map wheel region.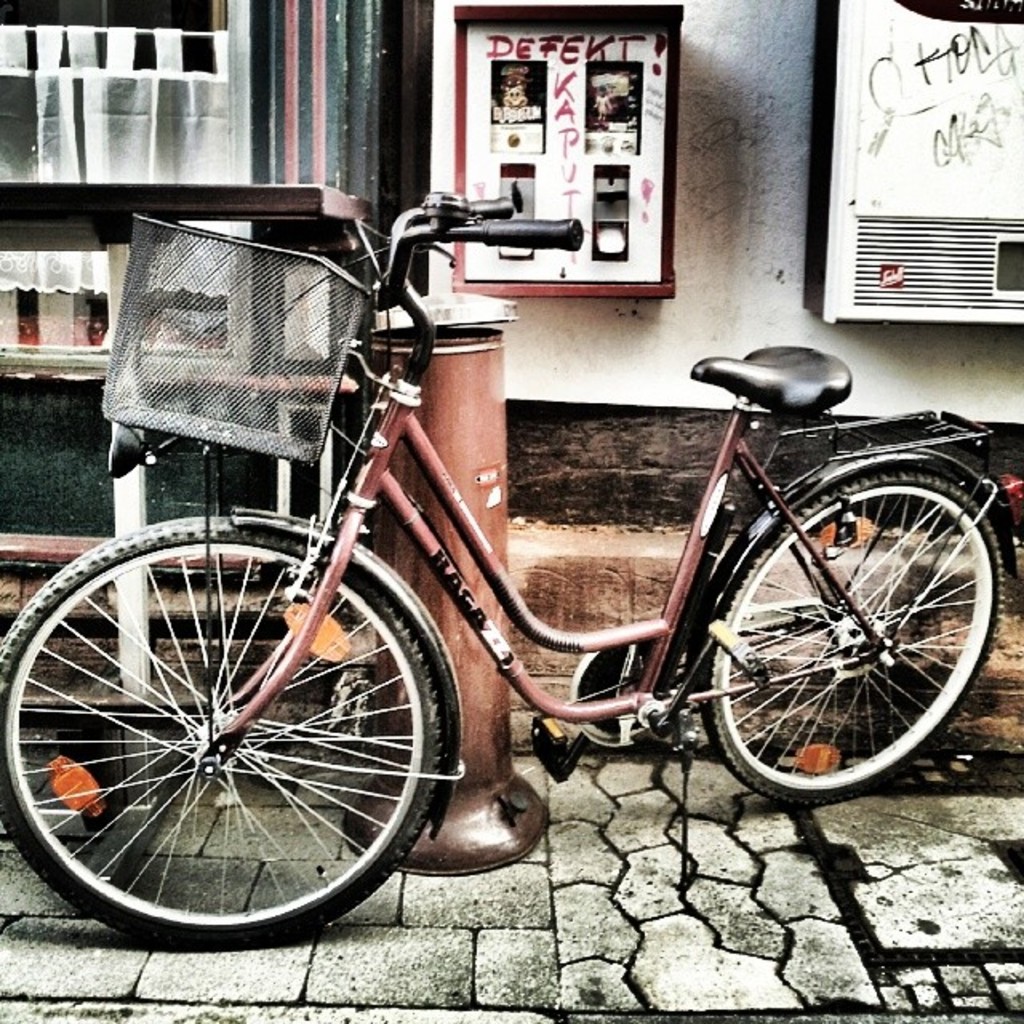
Mapped to select_region(683, 461, 1006, 800).
